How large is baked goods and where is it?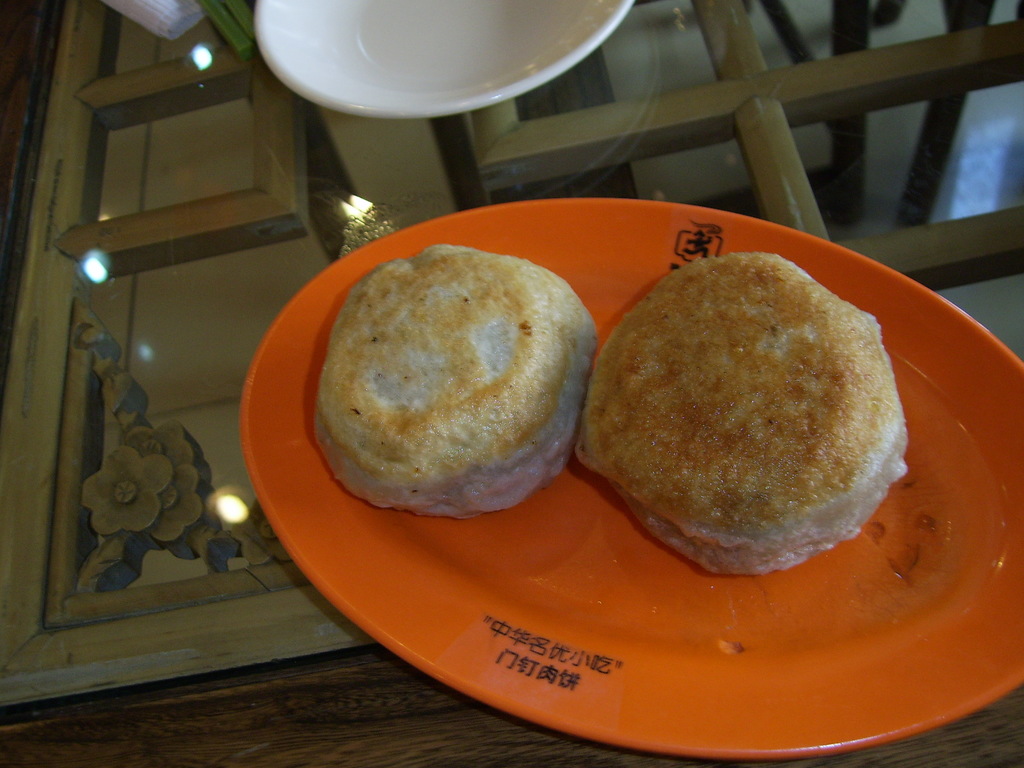
Bounding box: box=[570, 246, 907, 579].
